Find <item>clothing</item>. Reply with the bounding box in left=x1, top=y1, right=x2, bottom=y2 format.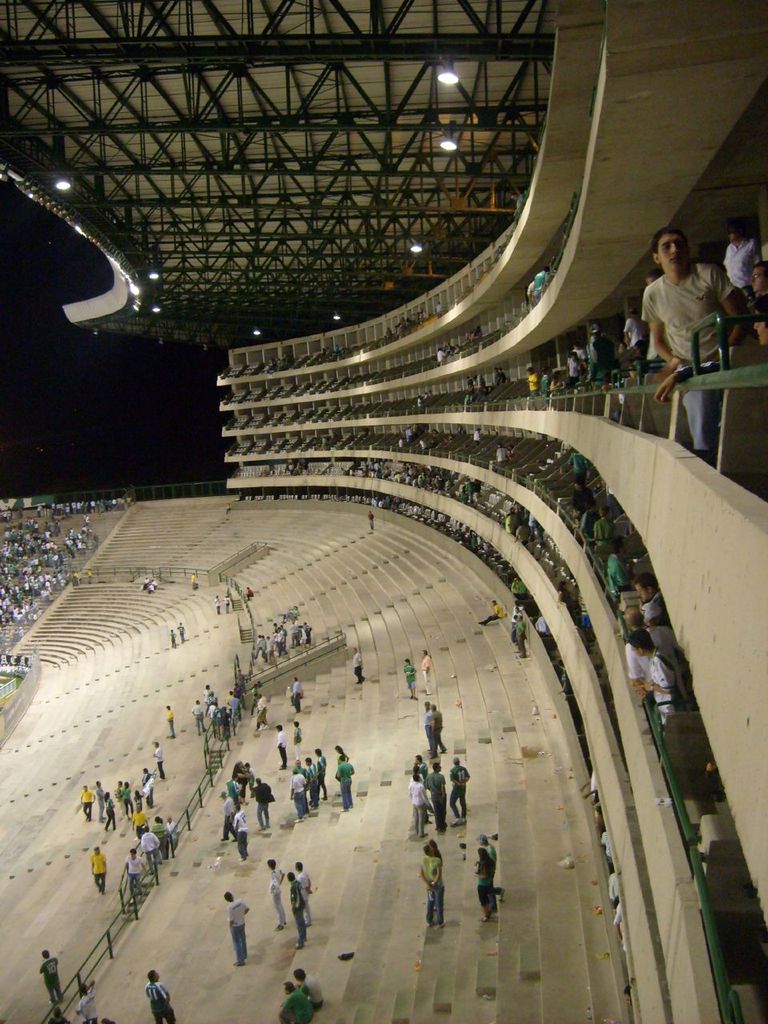
left=254, top=782, right=275, bottom=826.
